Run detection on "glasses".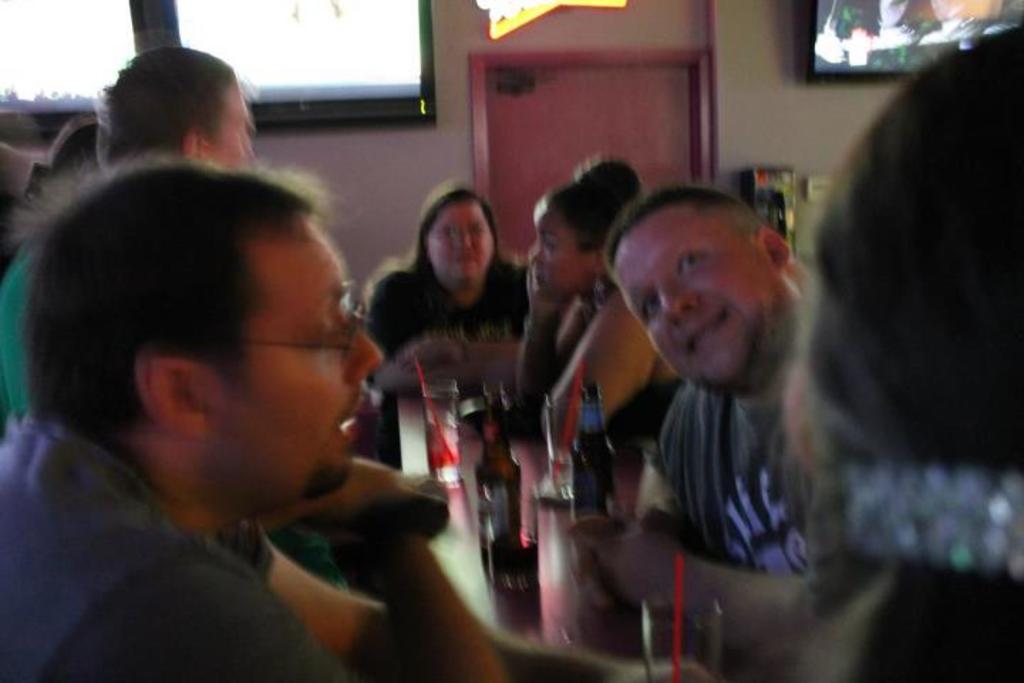
Result: 220,292,388,371.
